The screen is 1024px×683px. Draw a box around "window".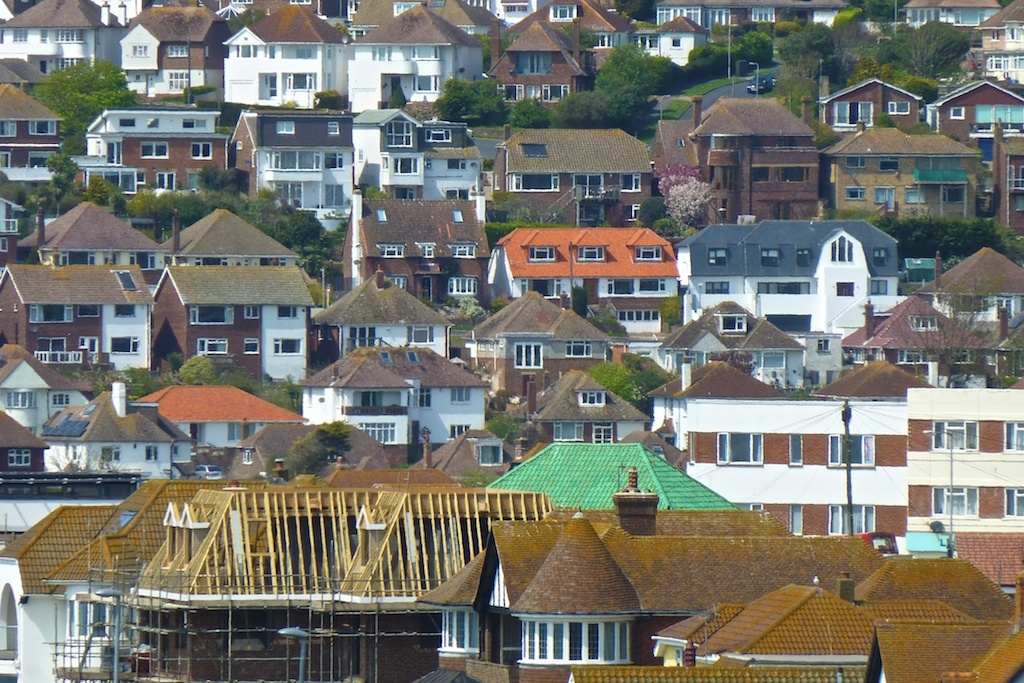
bbox=[354, 413, 402, 448].
